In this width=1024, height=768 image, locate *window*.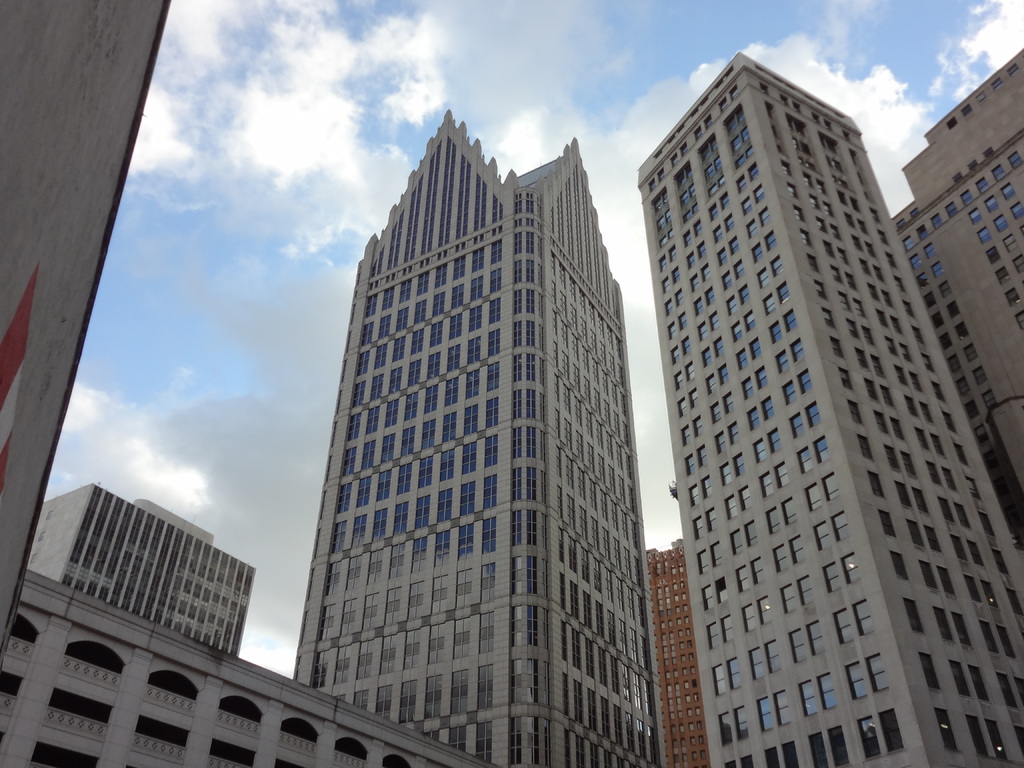
Bounding box: pyautogui.locateOnScreen(913, 651, 938, 689).
